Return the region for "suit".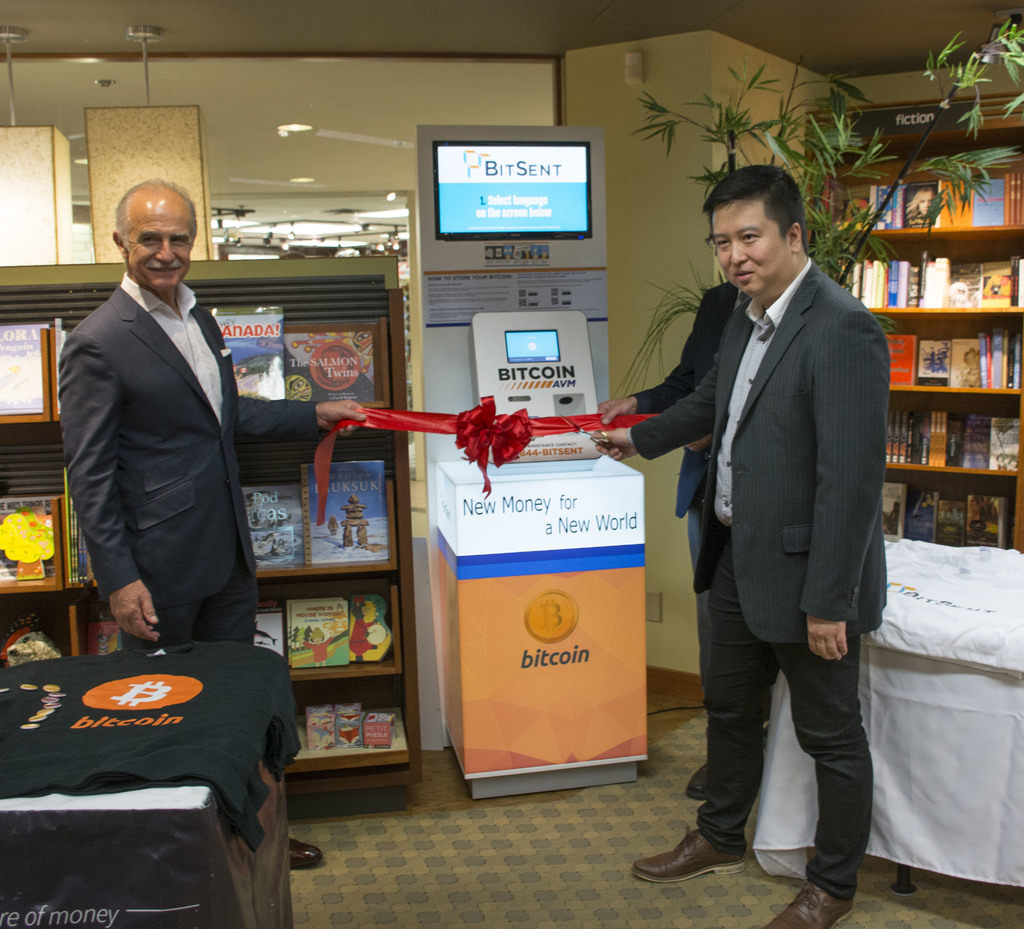
<region>58, 174, 269, 693</region>.
